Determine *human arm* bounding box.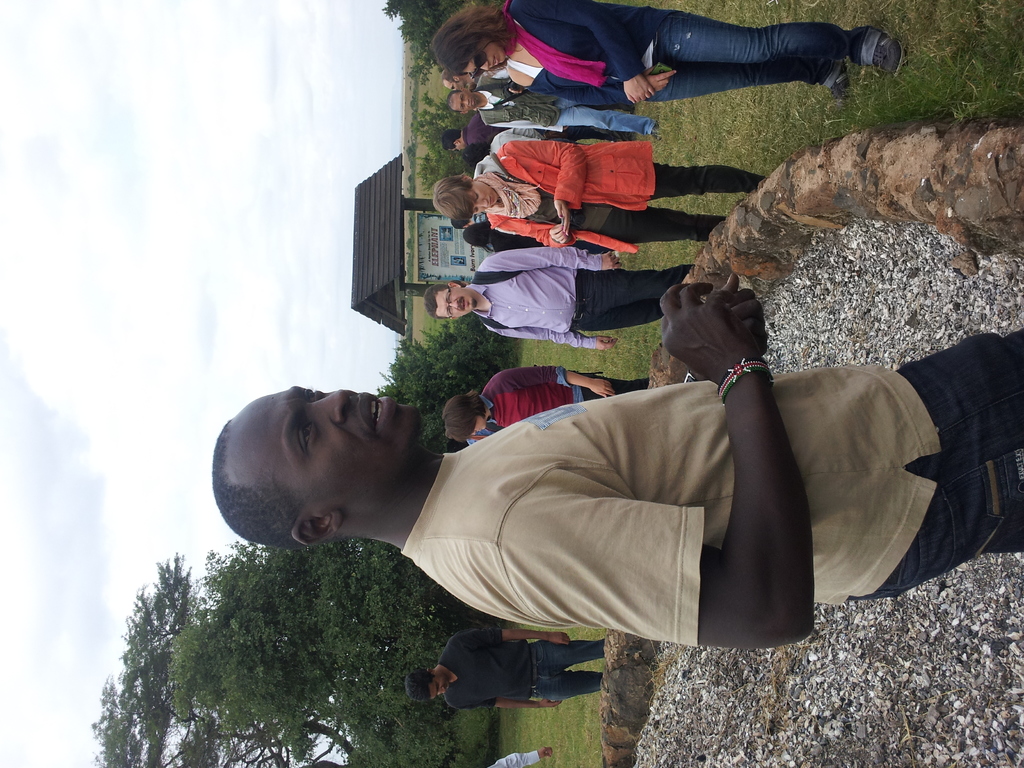
Determined: detection(488, 365, 616, 396).
